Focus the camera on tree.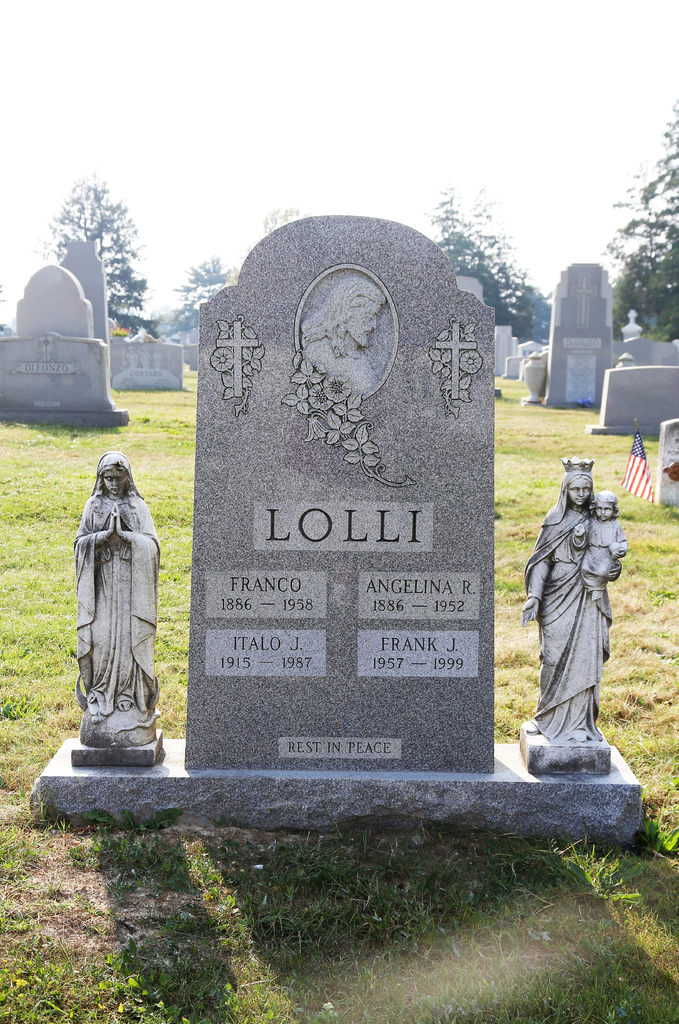
Focus region: bbox=[166, 255, 238, 340].
